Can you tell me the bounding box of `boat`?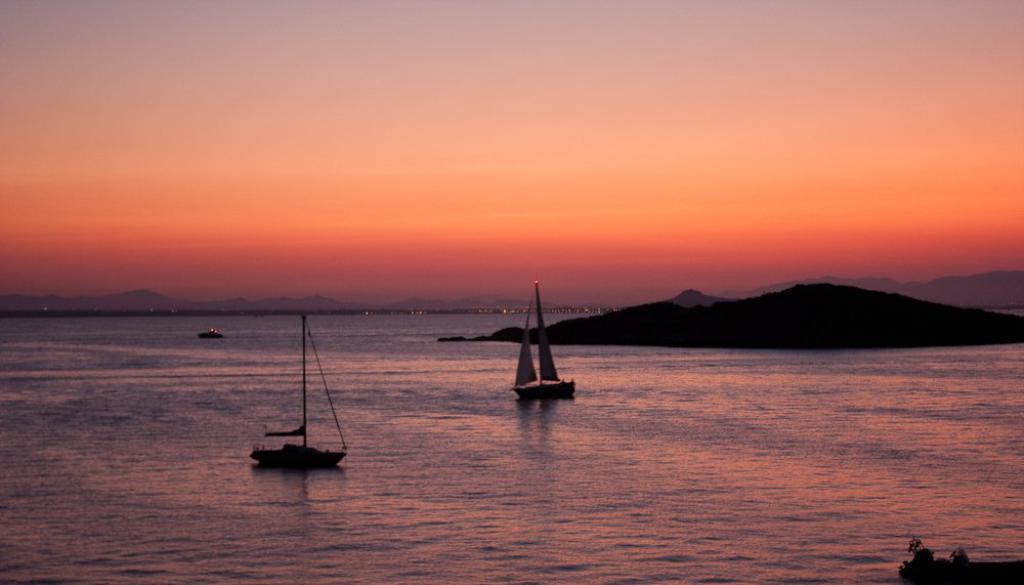
248 318 350 472.
